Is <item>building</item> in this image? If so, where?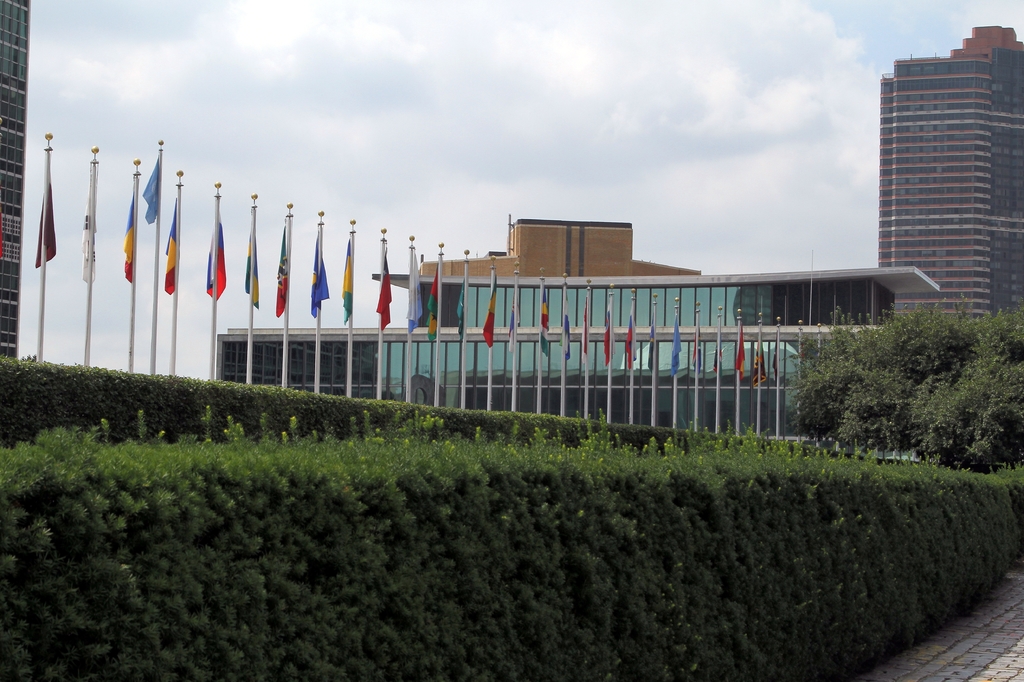
Yes, at locate(424, 221, 669, 276).
